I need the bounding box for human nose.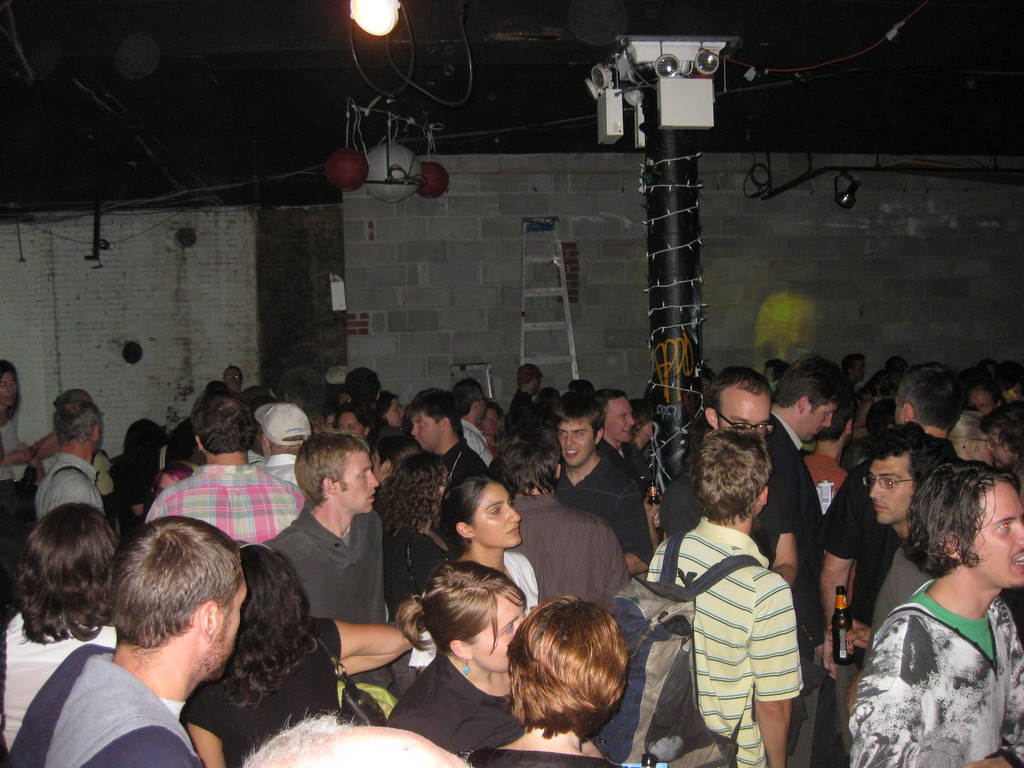
Here it is: l=518, t=619, r=525, b=624.
